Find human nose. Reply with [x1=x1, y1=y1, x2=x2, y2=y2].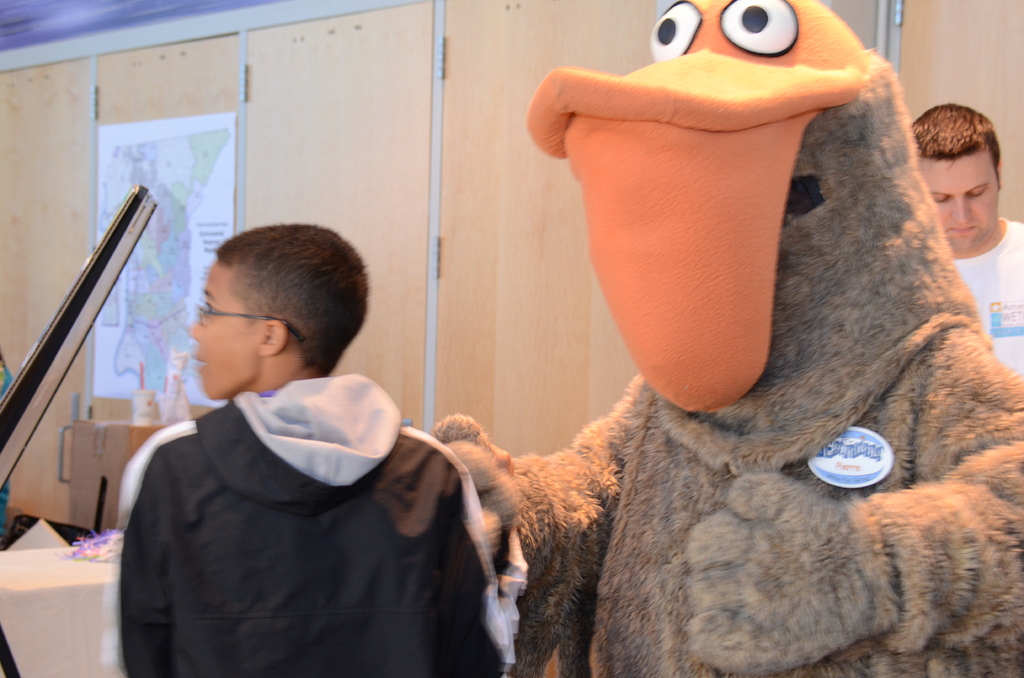
[x1=190, y1=318, x2=205, y2=342].
